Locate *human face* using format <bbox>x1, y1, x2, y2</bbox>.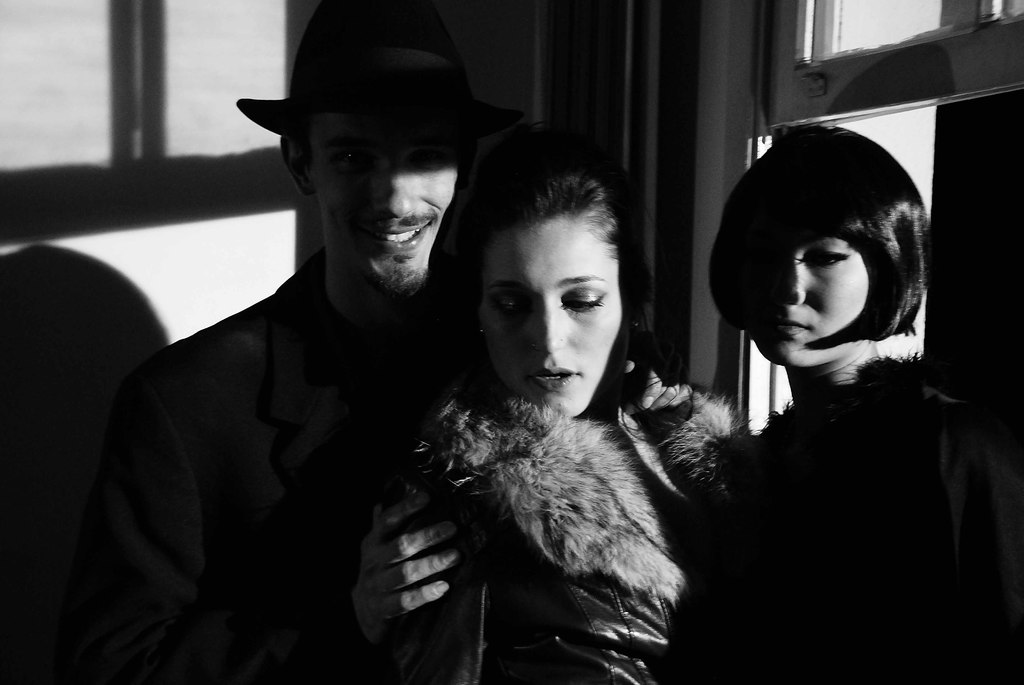
<bbox>479, 216, 625, 417</bbox>.
